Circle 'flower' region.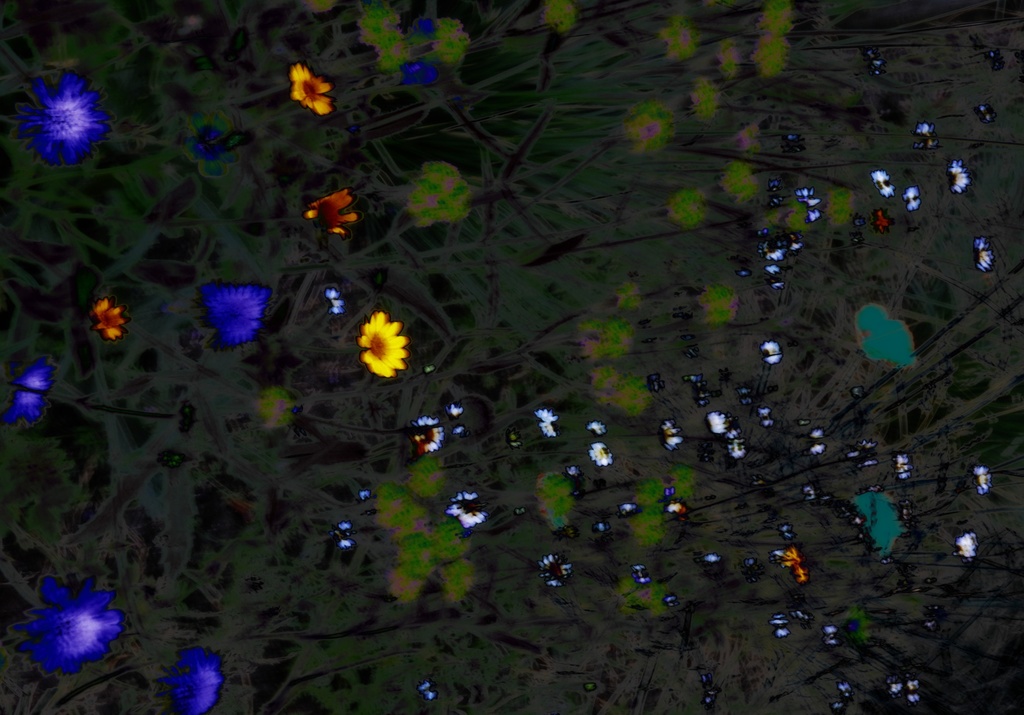
Region: left=401, top=58, right=442, bottom=87.
